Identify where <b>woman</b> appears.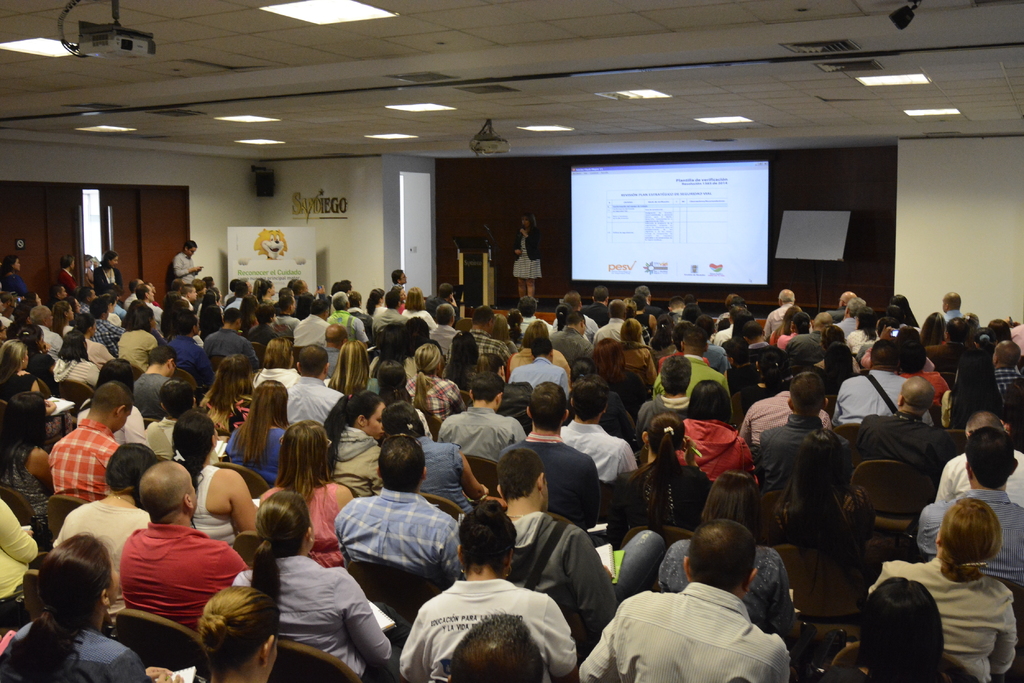
Appears at <bbox>238, 486, 401, 681</bbox>.
